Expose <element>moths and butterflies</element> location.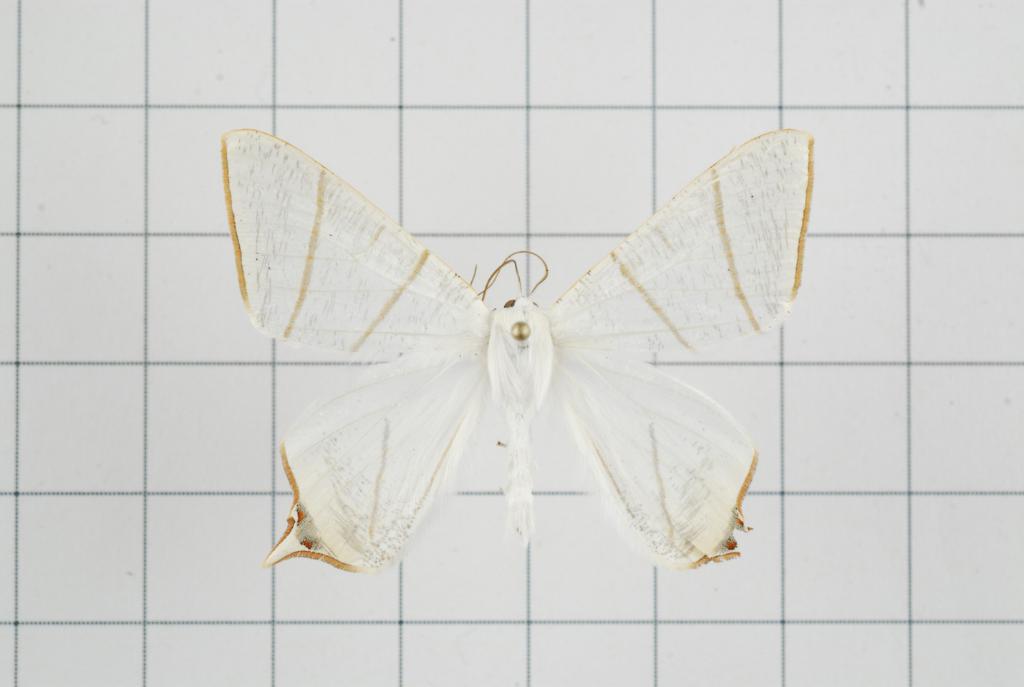
Exposed at box(217, 125, 817, 571).
